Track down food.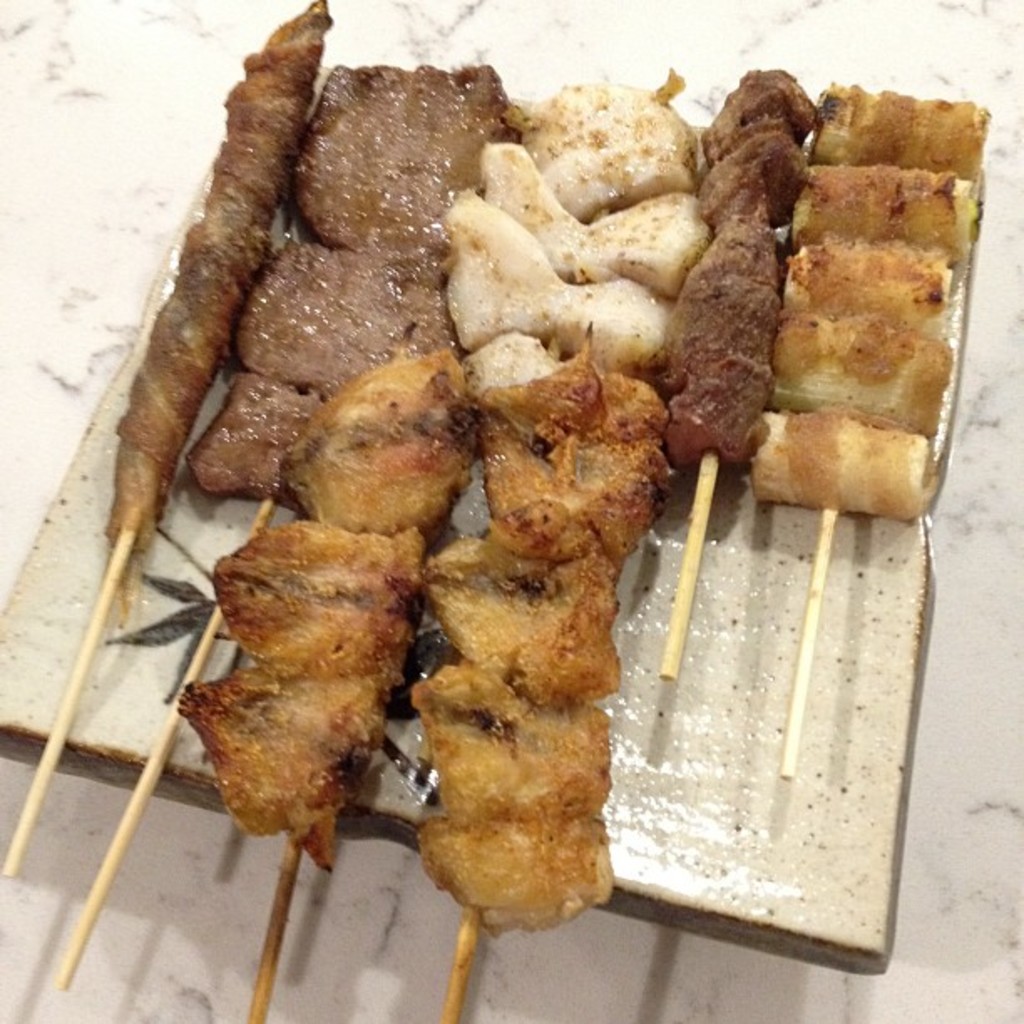
Tracked to rect(105, 2, 333, 629).
